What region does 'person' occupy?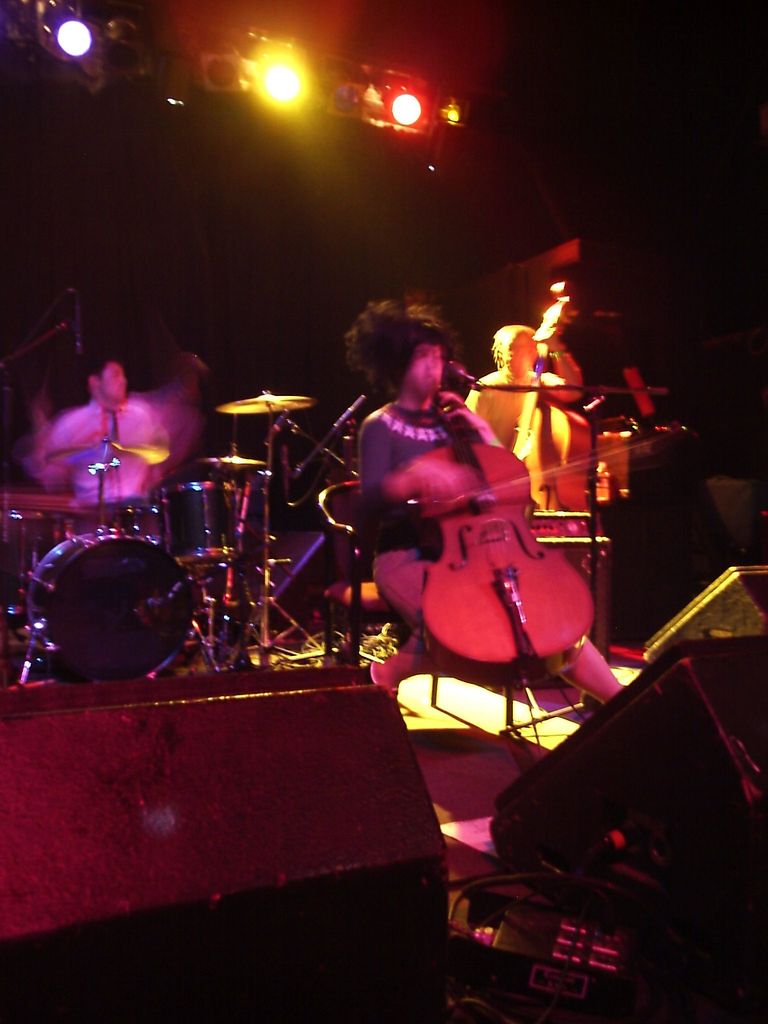
<bbox>451, 316, 586, 445</bbox>.
